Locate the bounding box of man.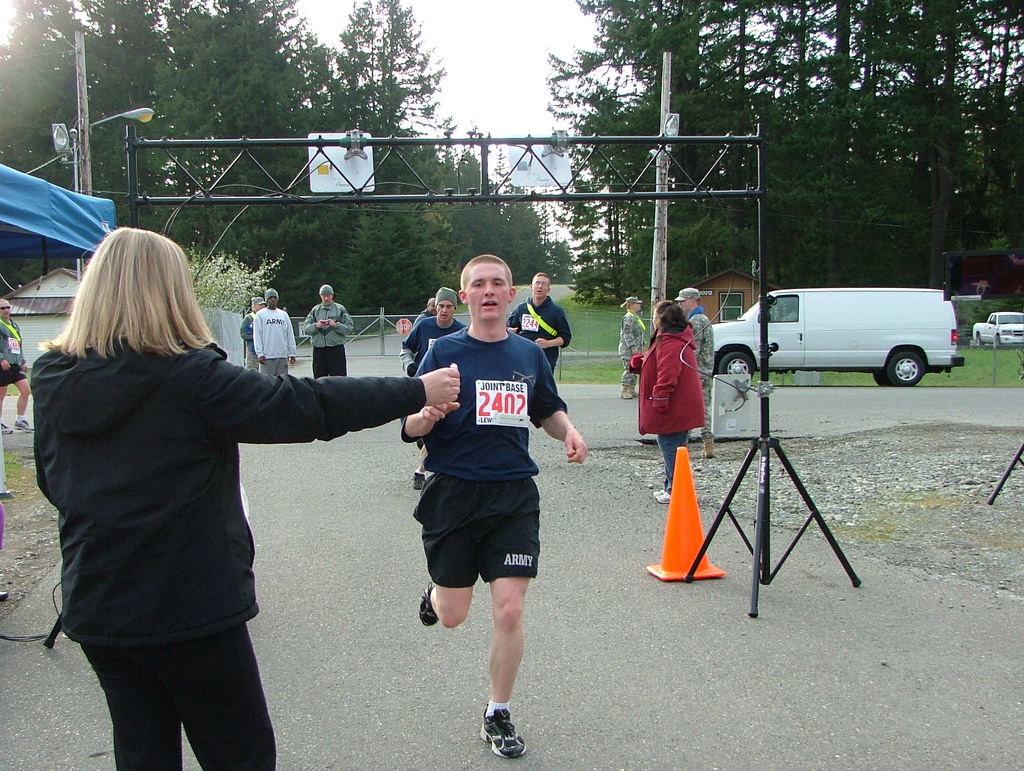
Bounding box: rect(399, 252, 589, 759).
